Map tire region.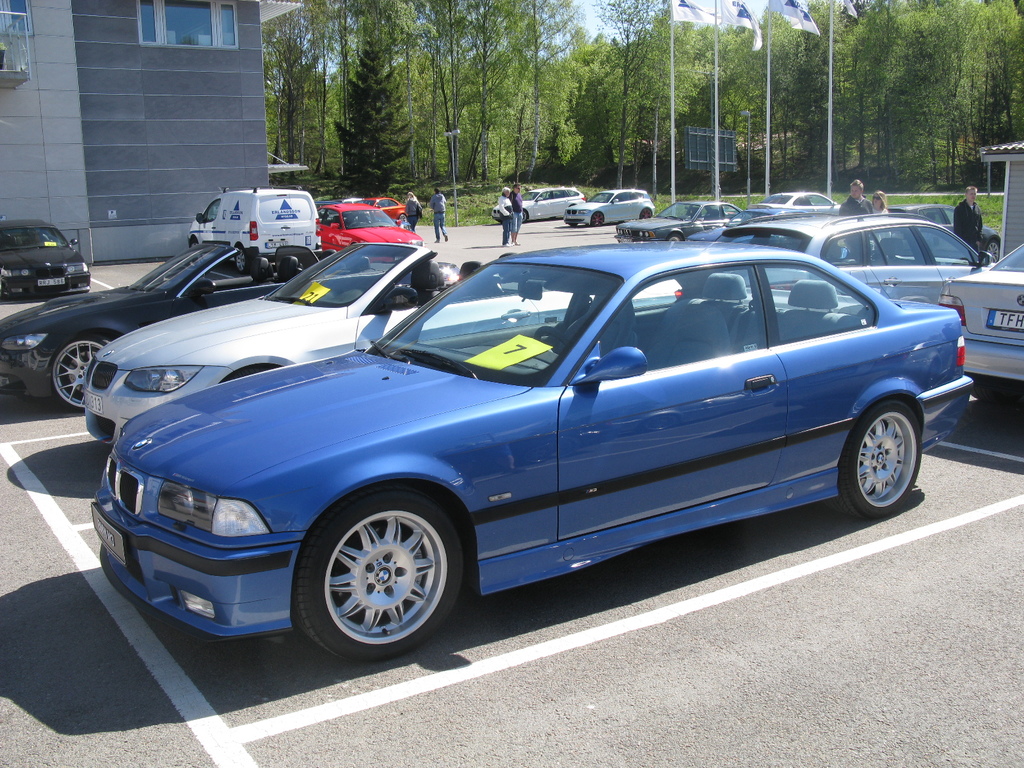
Mapped to (302,503,454,660).
